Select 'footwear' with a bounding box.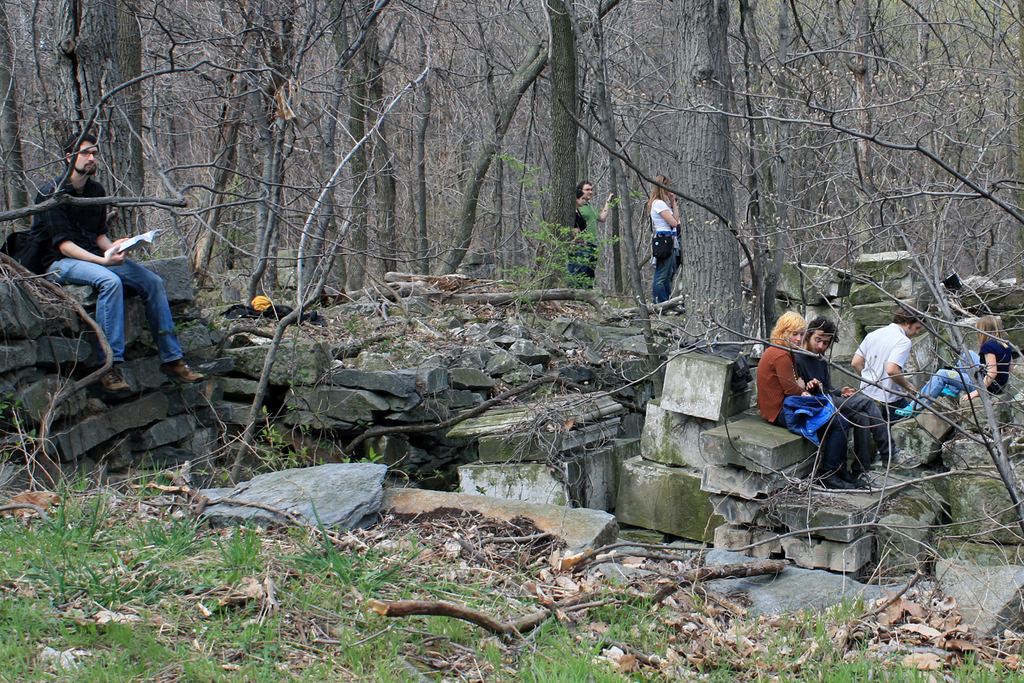
locate(892, 404, 914, 419).
